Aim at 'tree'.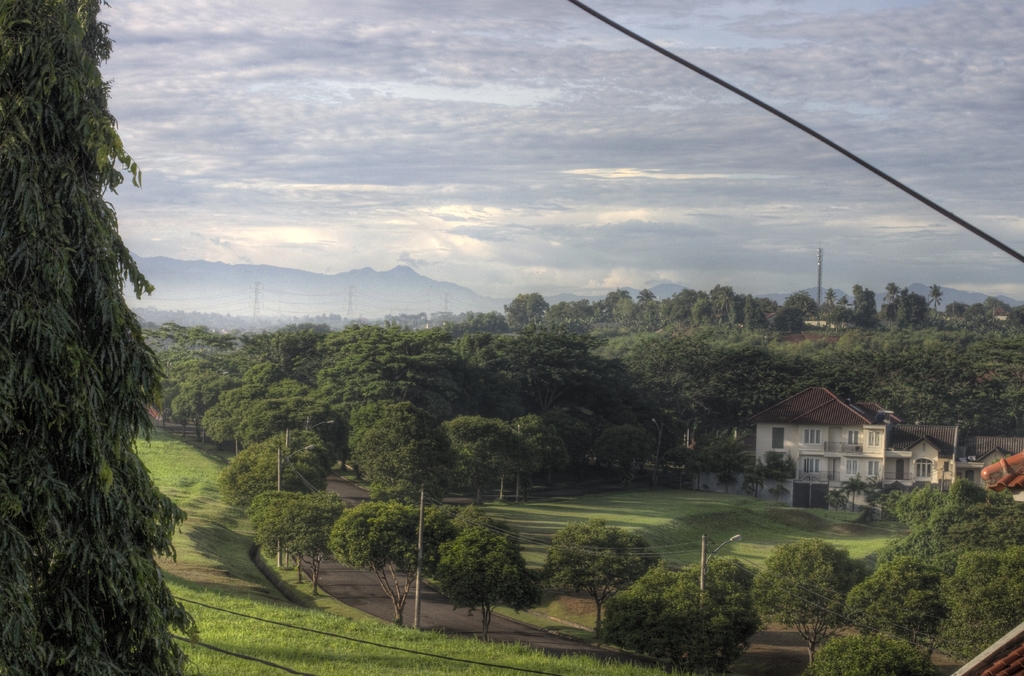
Aimed at crop(686, 443, 713, 486).
